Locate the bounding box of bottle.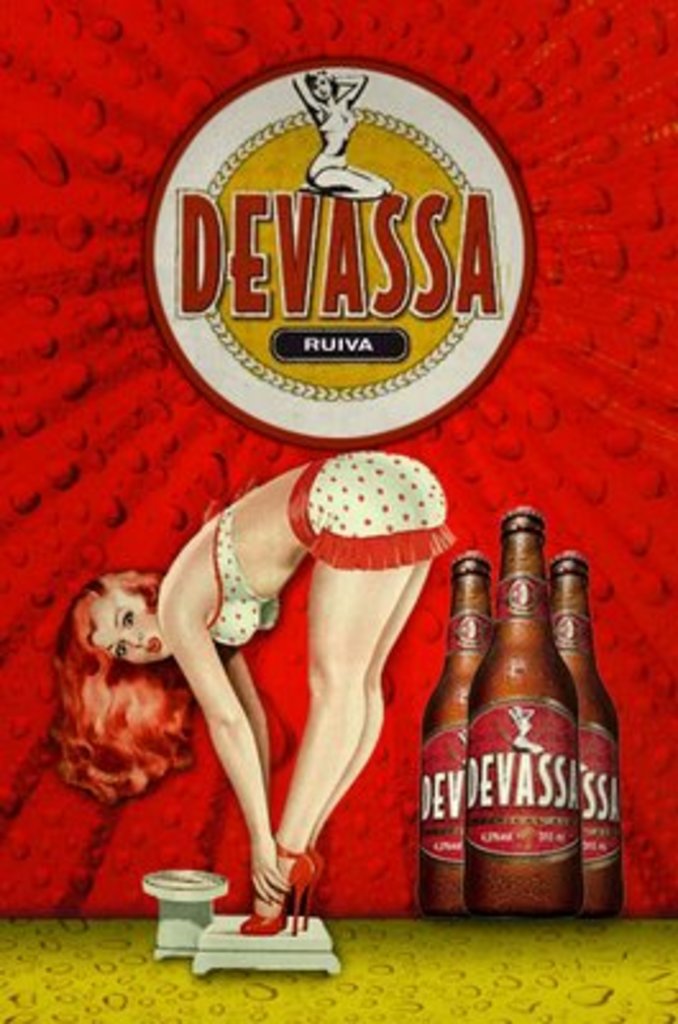
Bounding box: pyautogui.locateOnScreen(461, 509, 578, 929).
